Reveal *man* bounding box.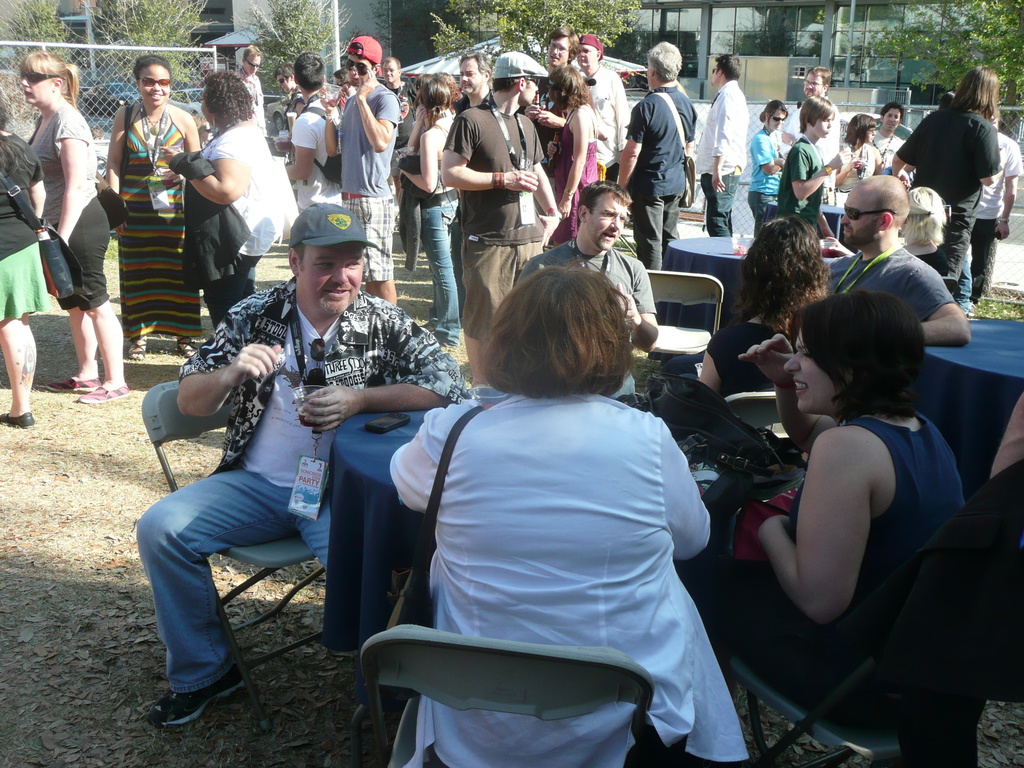
Revealed: BBox(696, 54, 750, 240).
